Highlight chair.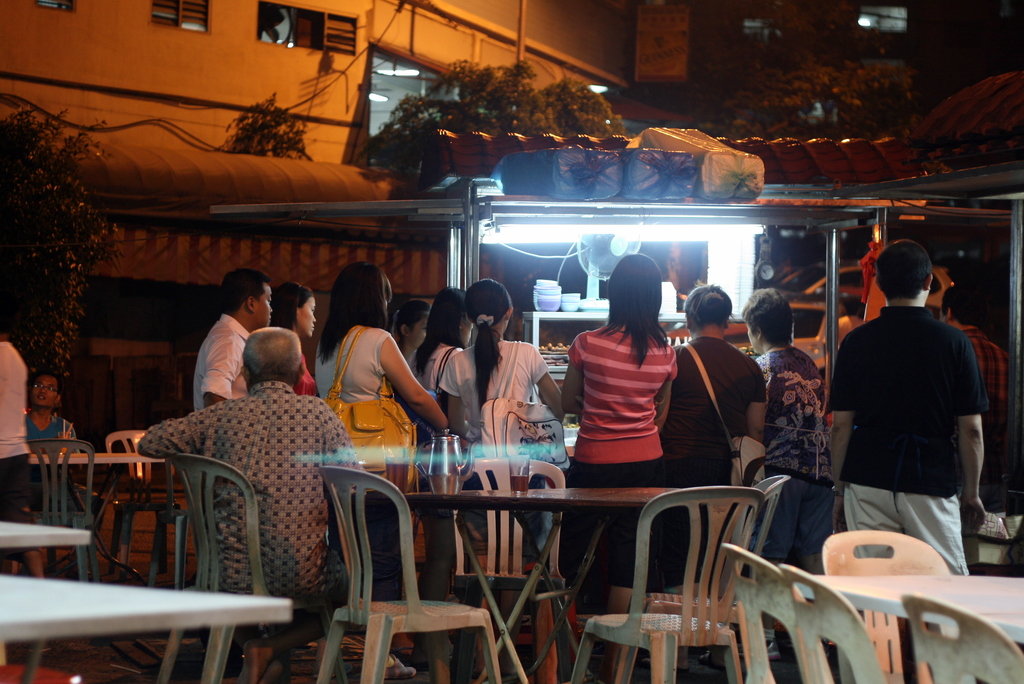
Highlighted region: pyautogui.locateOnScreen(78, 387, 364, 672).
